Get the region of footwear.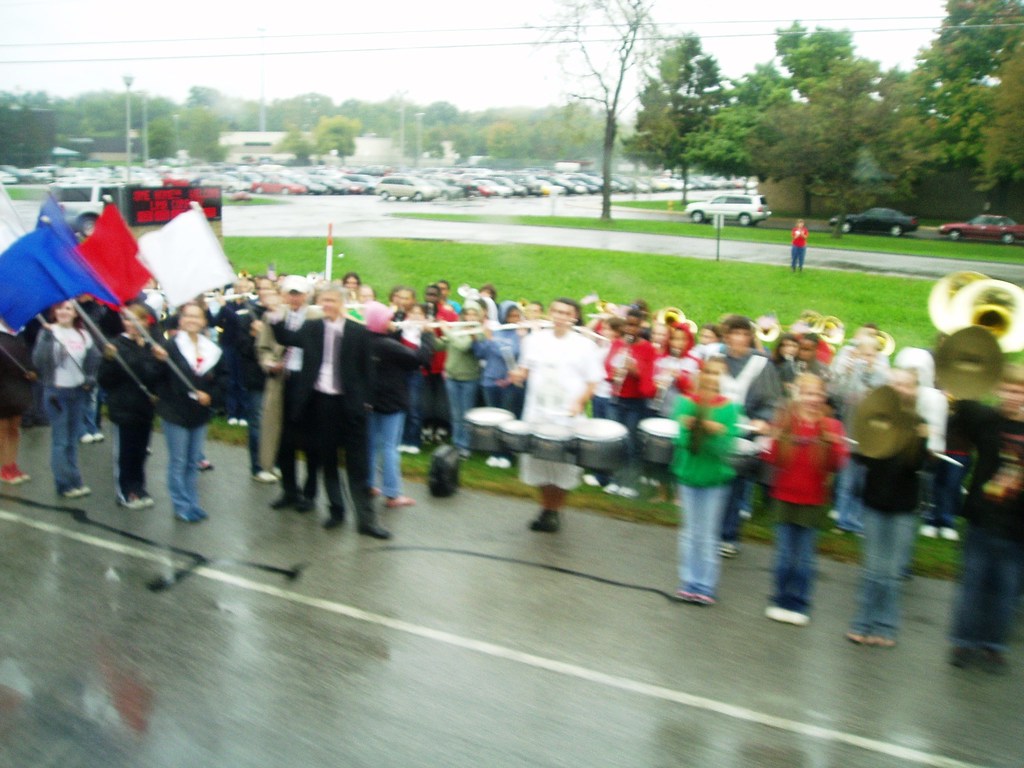
l=787, t=613, r=811, b=625.
